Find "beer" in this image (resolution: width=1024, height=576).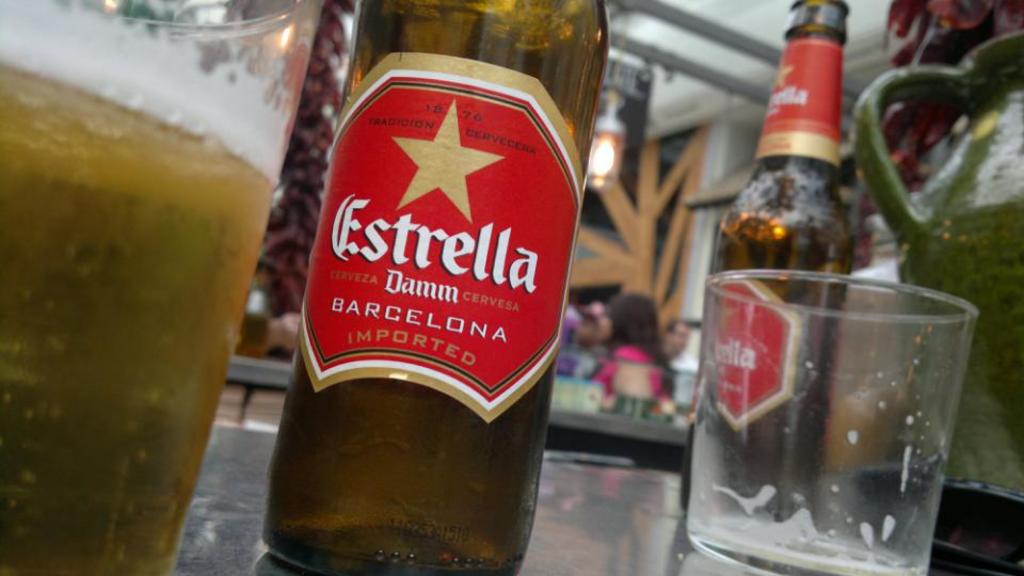
(left=695, top=0, right=879, bottom=523).
